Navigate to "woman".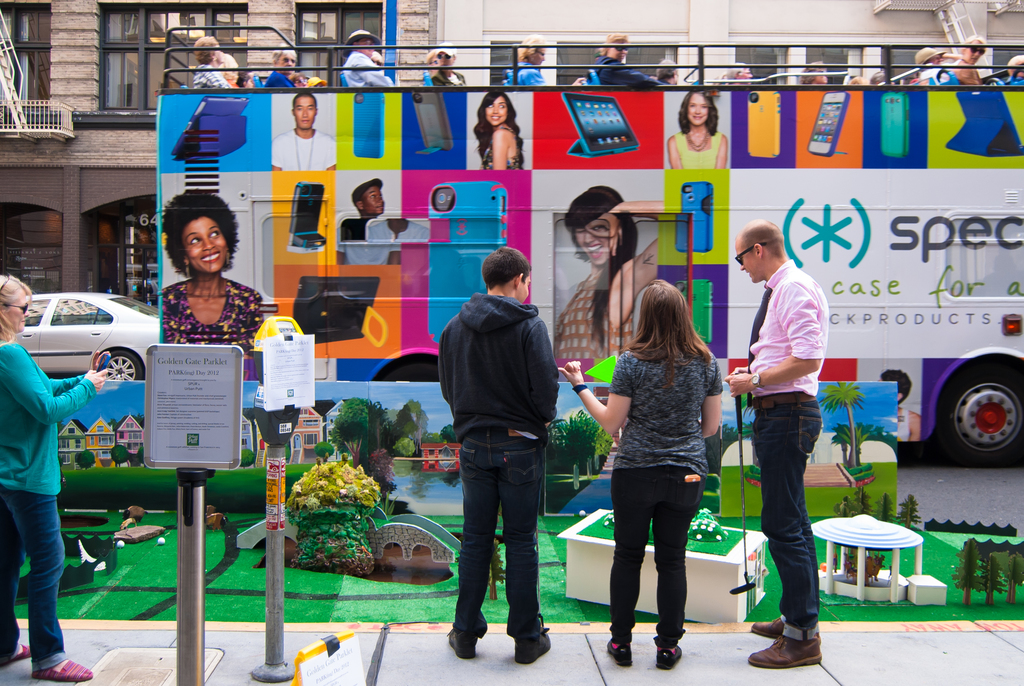
Navigation target: [473, 88, 530, 168].
